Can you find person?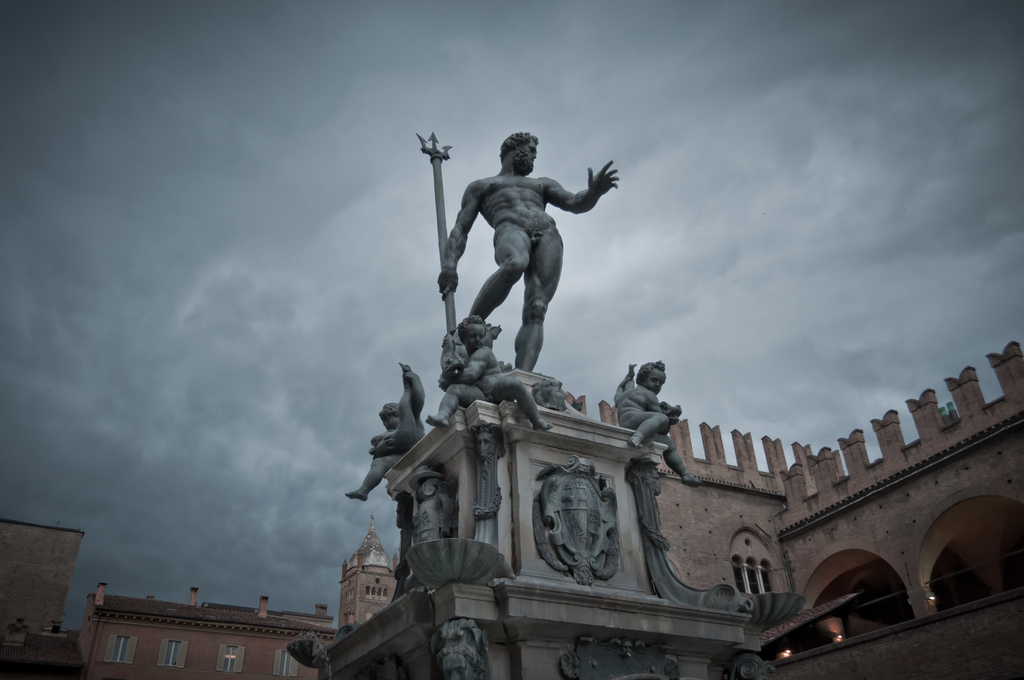
Yes, bounding box: [421, 311, 551, 432].
